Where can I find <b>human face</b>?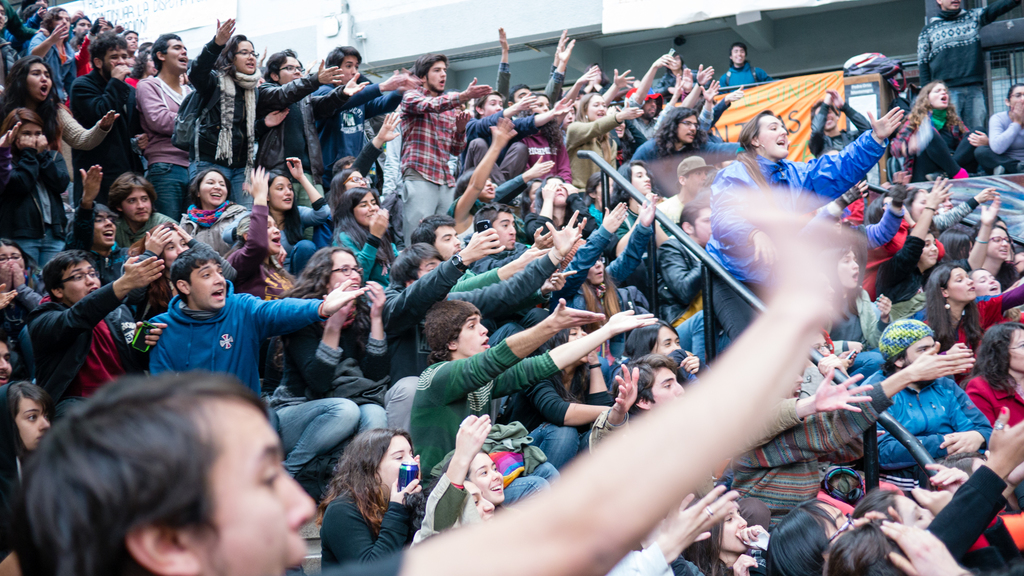
You can find it at rect(936, 189, 953, 211).
